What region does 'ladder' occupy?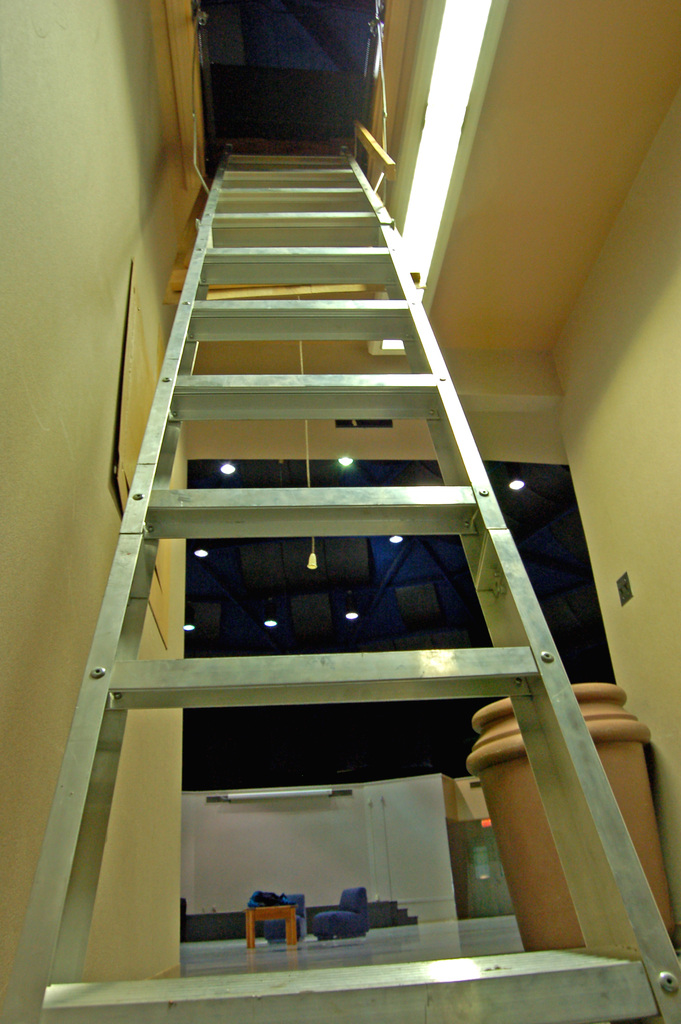
pyautogui.locateOnScreen(0, 130, 680, 1023).
